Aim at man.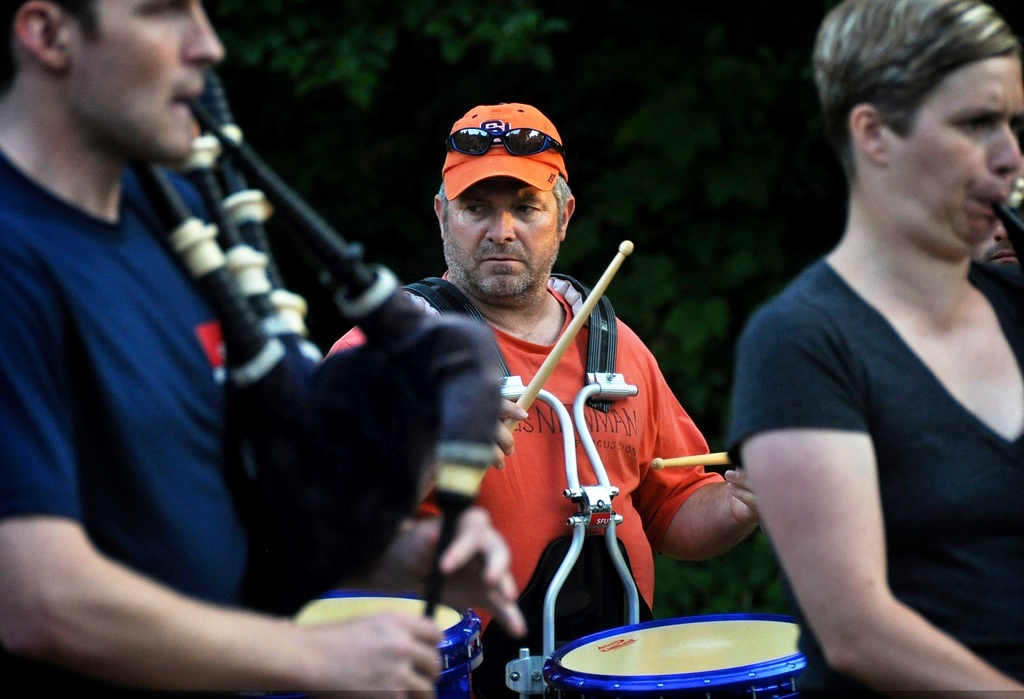
Aimed at 319, 102, 760, 698.
